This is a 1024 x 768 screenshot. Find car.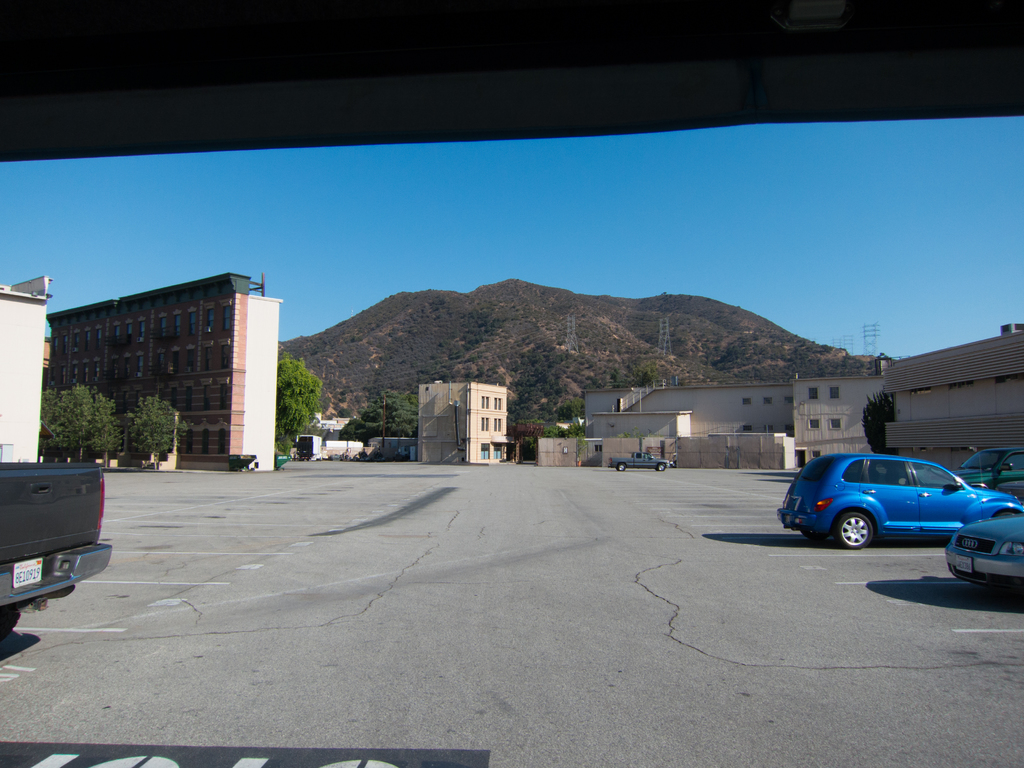
Bounding box: <region>777, 454, 1020, 548</region>.
